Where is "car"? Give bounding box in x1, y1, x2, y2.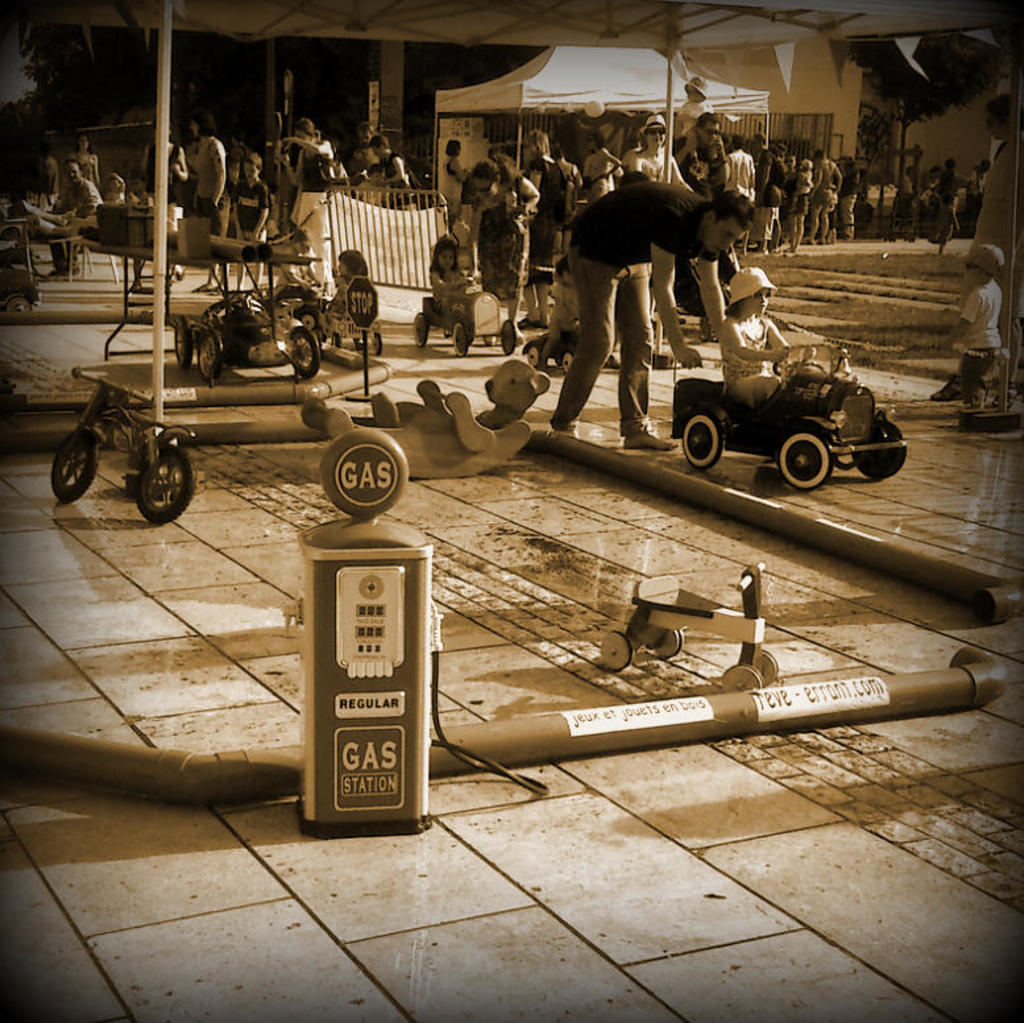
412, 277, 517, 357.
